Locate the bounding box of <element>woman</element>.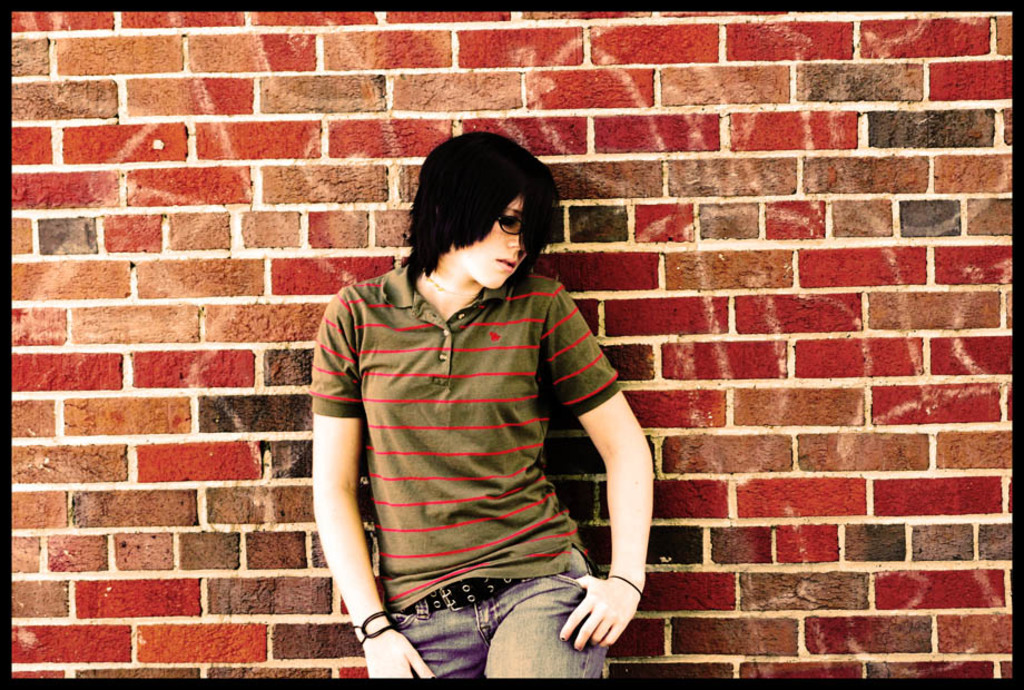
Bounding box: [312, 132, 653, 677].
